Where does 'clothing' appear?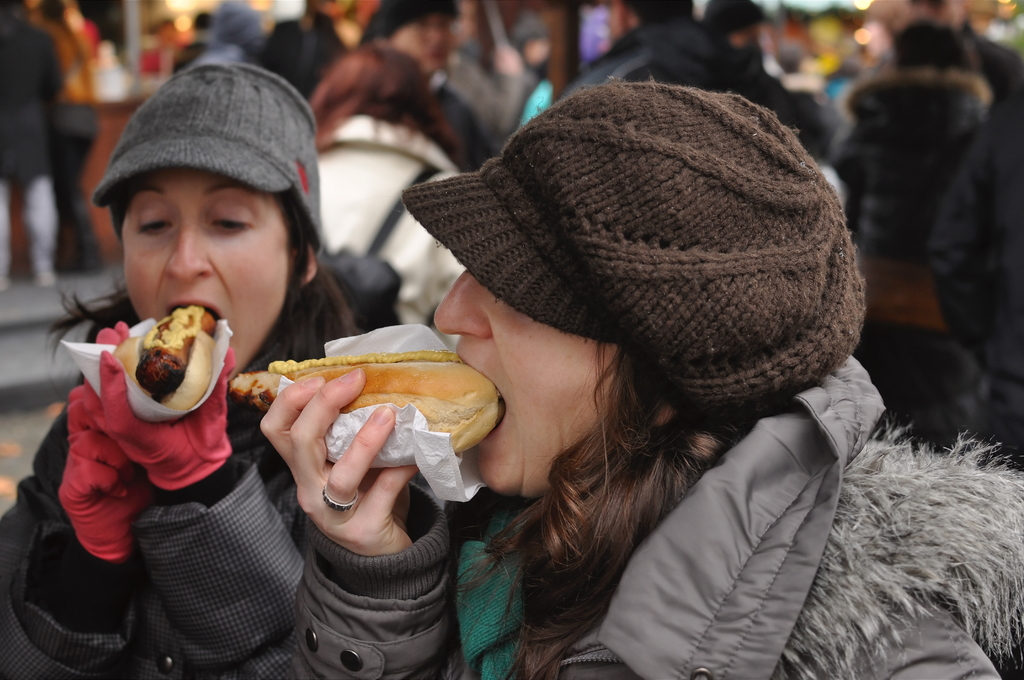
Appears at [left=289, top=350, right=1023, bottom=679].
